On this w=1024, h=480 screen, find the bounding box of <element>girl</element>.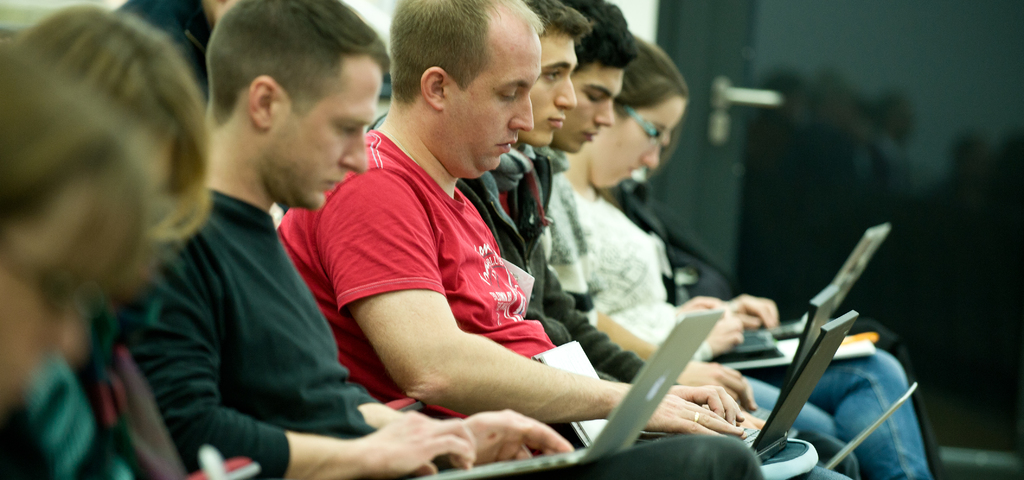
Bounding box: [left=0, top=26, right=154, bottom=479].
